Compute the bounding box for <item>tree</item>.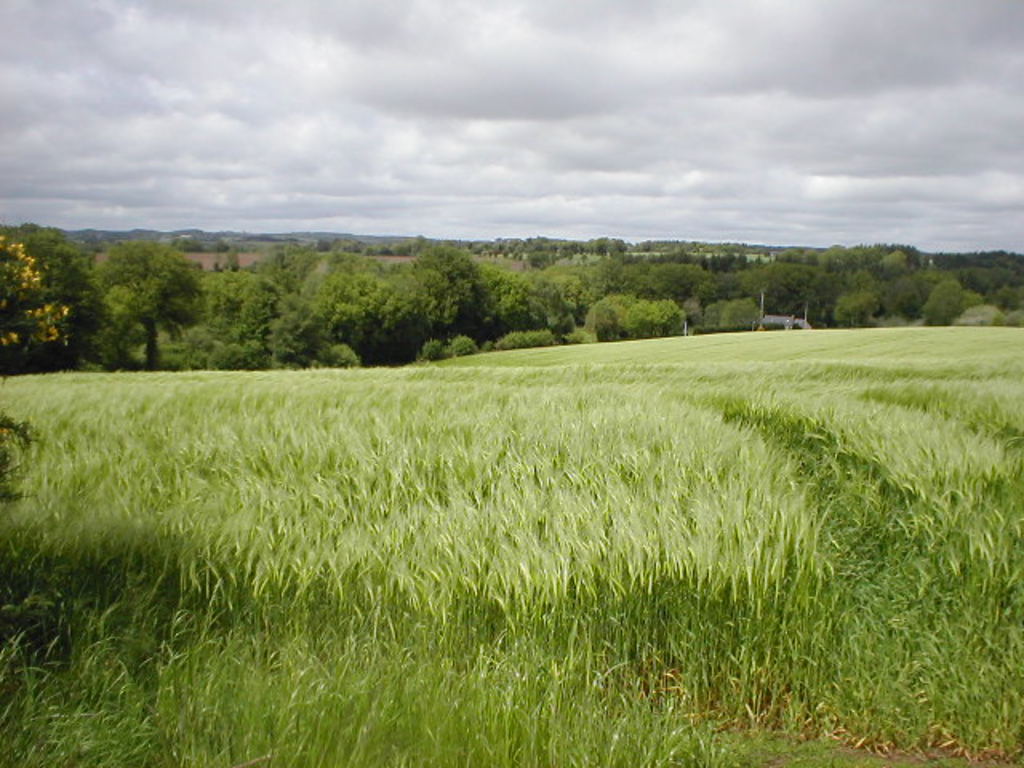
170, 264, 282, 370.
